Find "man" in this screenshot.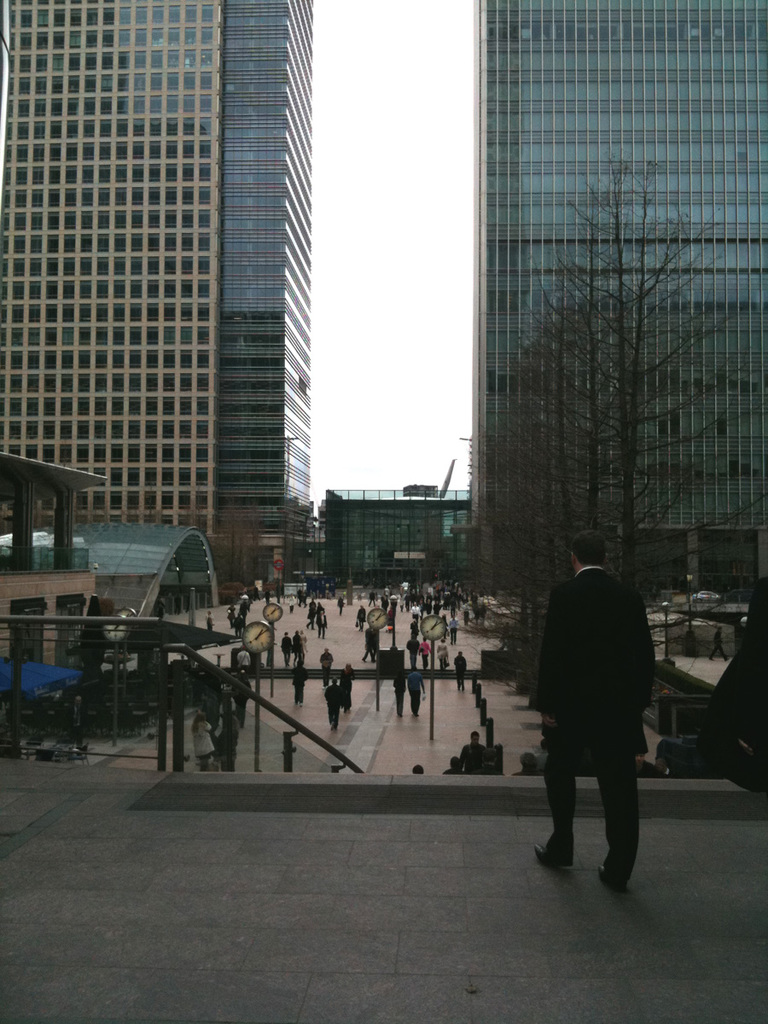
The bounding box for "man" is [411, 762, 422, 771].
